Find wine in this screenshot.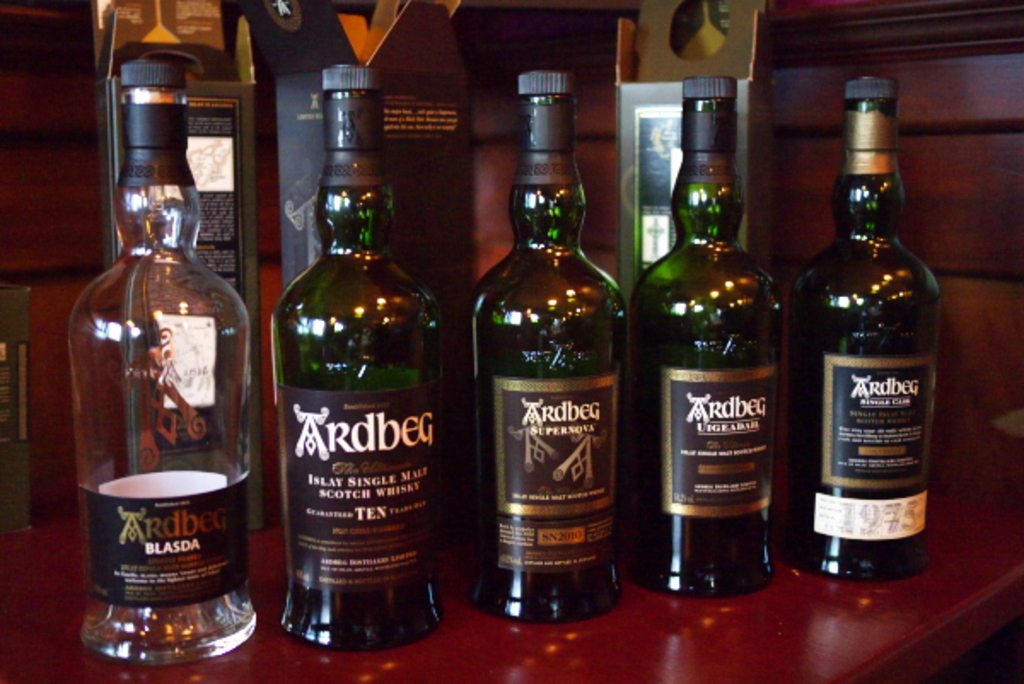
The bounding box for wine is (x1=635, y1=68, x2=792, y2=607).
